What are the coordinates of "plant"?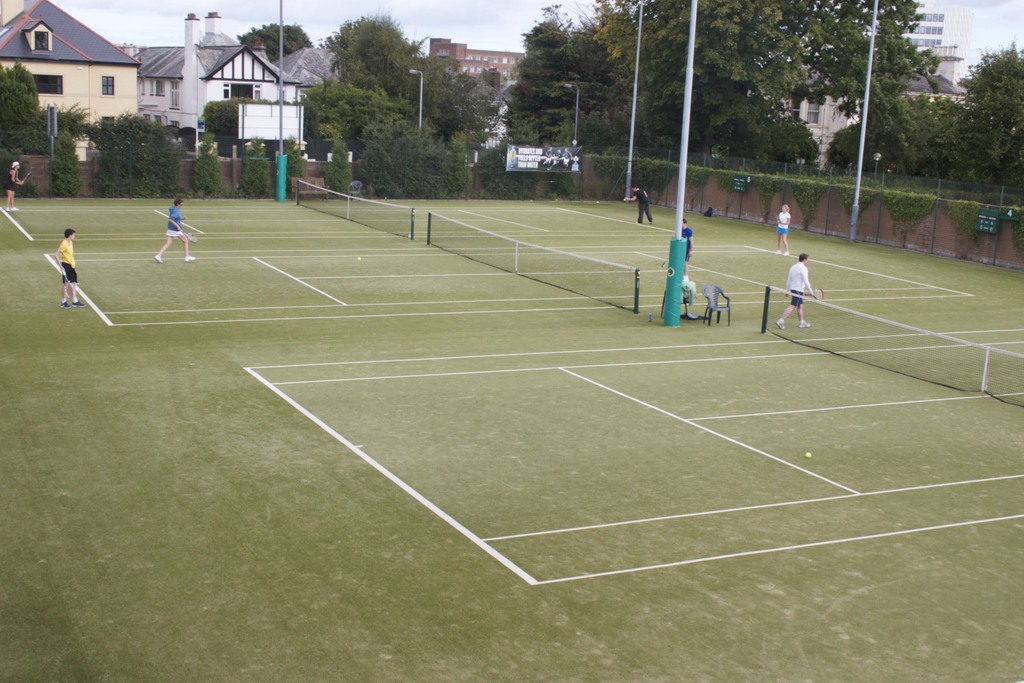
Rect(544, 167, 582, 199).
